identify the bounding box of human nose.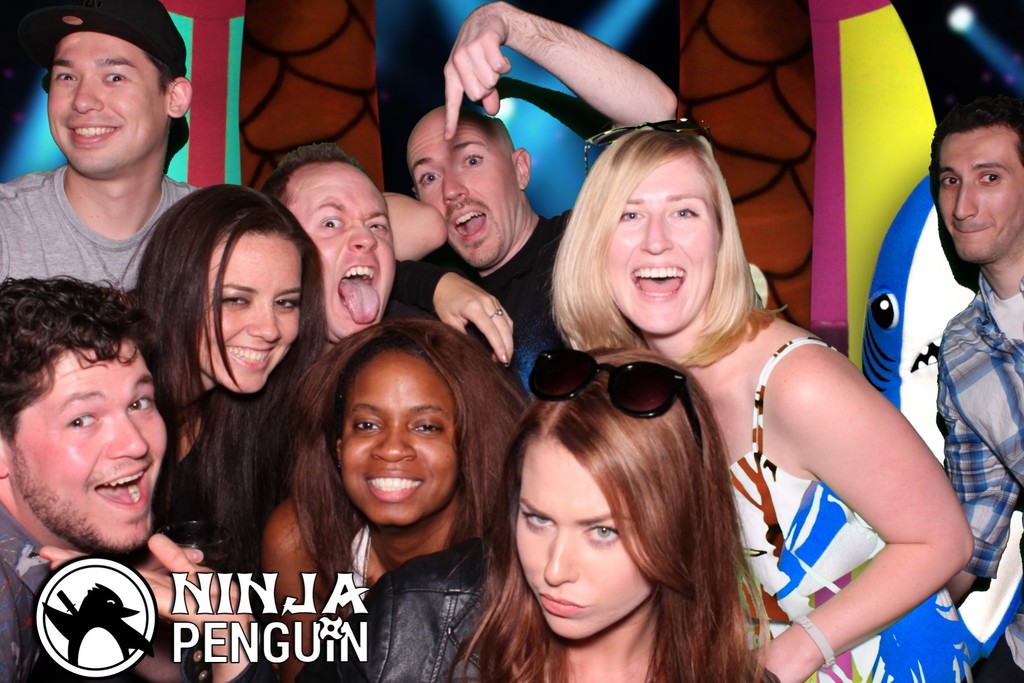
bbox(69, 69, 105, 114).
